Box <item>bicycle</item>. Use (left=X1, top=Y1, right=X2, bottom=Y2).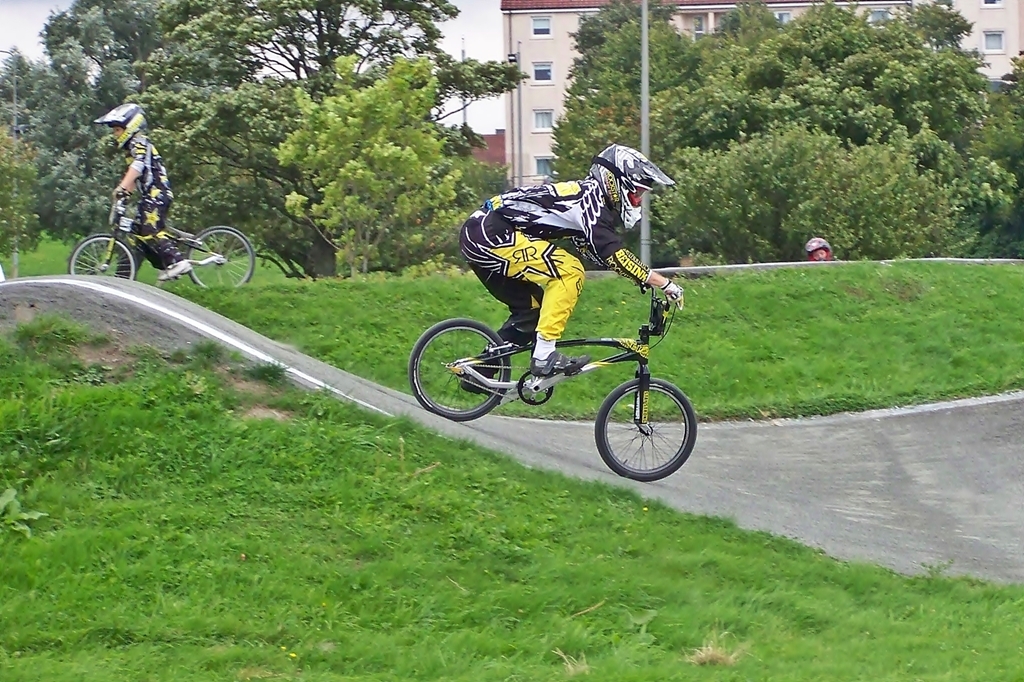
(left=66, top=188, right=255, bottom=287).
